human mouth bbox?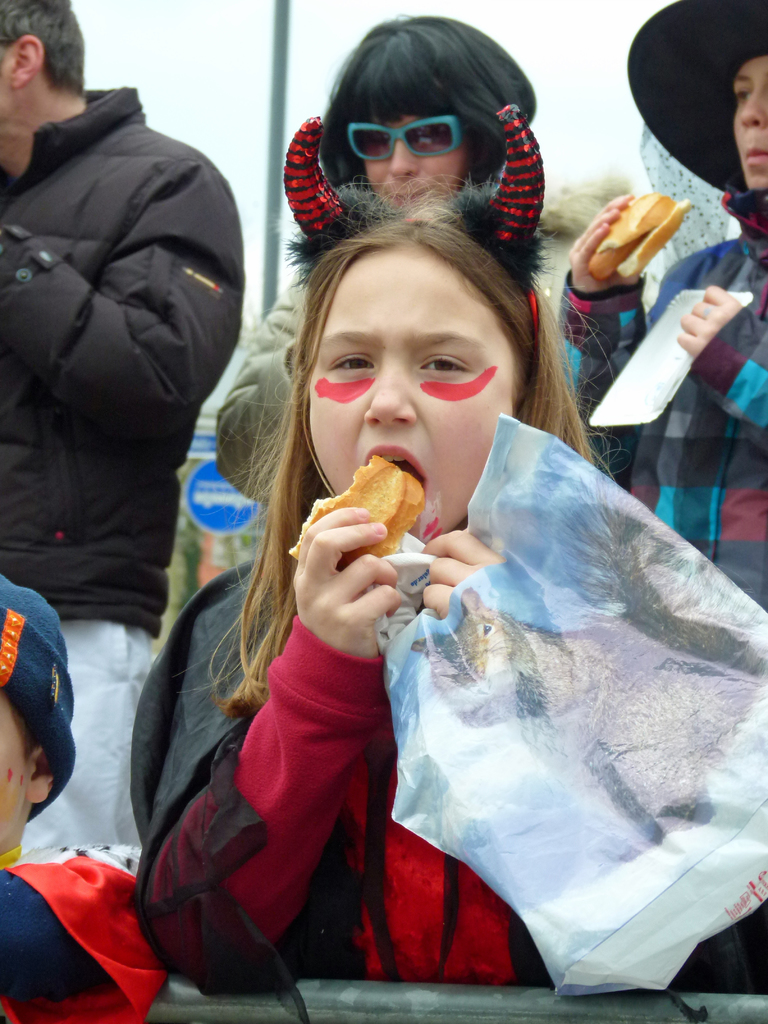
[left=359, top=442, right=427, bottom=519]
